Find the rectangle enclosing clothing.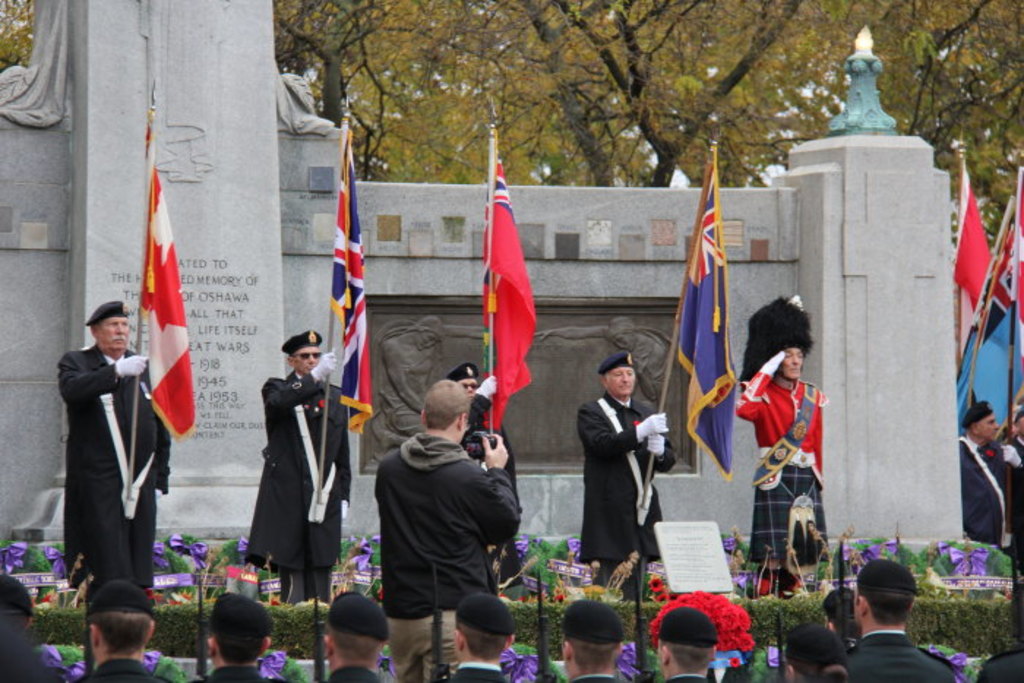
[246, 369, 351, 607].
